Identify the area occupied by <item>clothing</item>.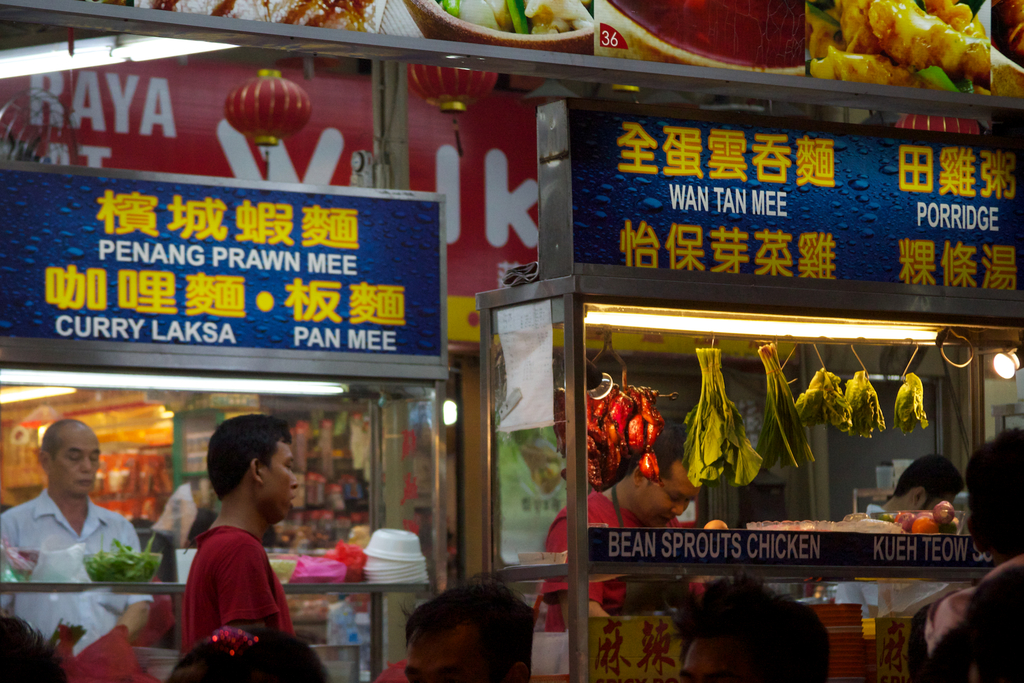
Area: crop(0, 486, 149, 668).
